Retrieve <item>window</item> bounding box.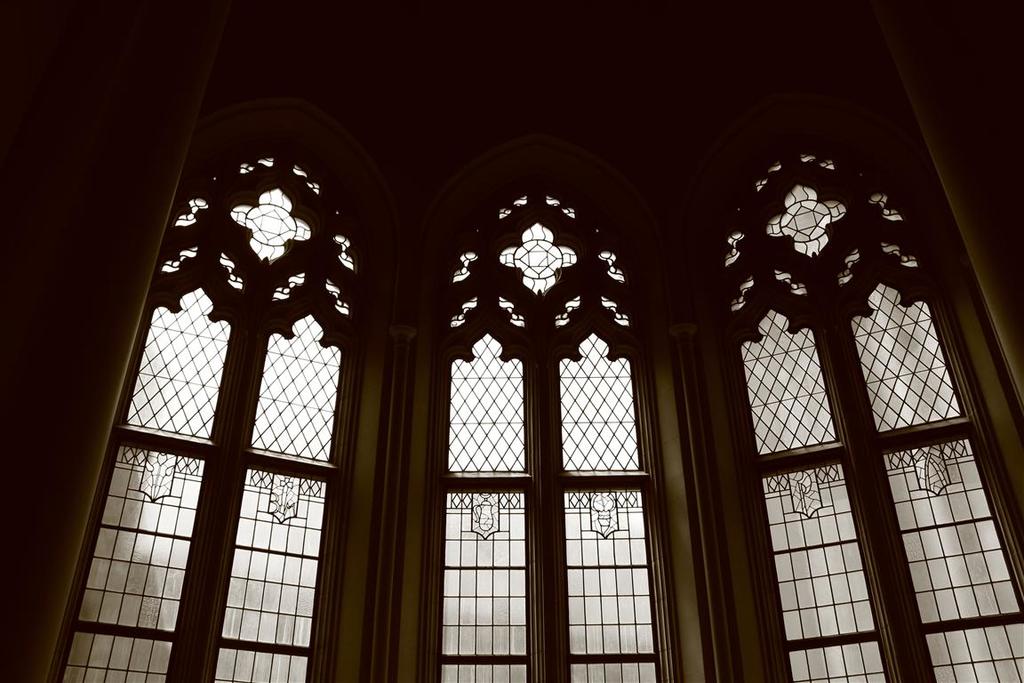
Bounding box: region(38, 153, 395, 682).
